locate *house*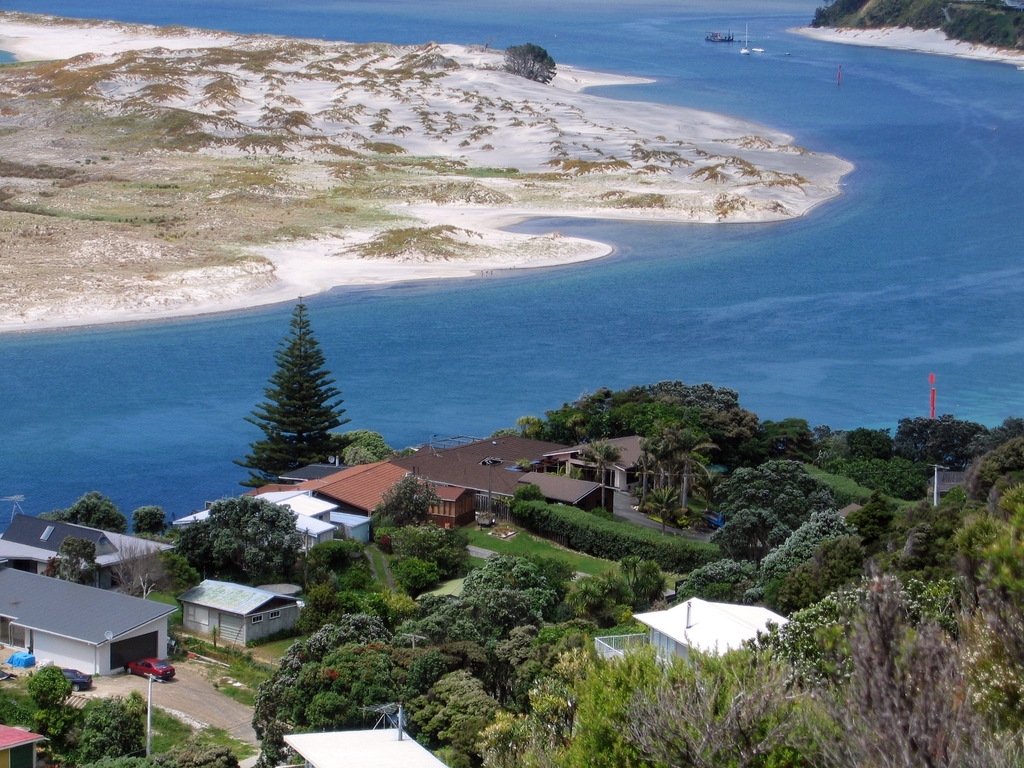
{"x1": 0, "y1": 495, "x2": 178, "y2": 593}
